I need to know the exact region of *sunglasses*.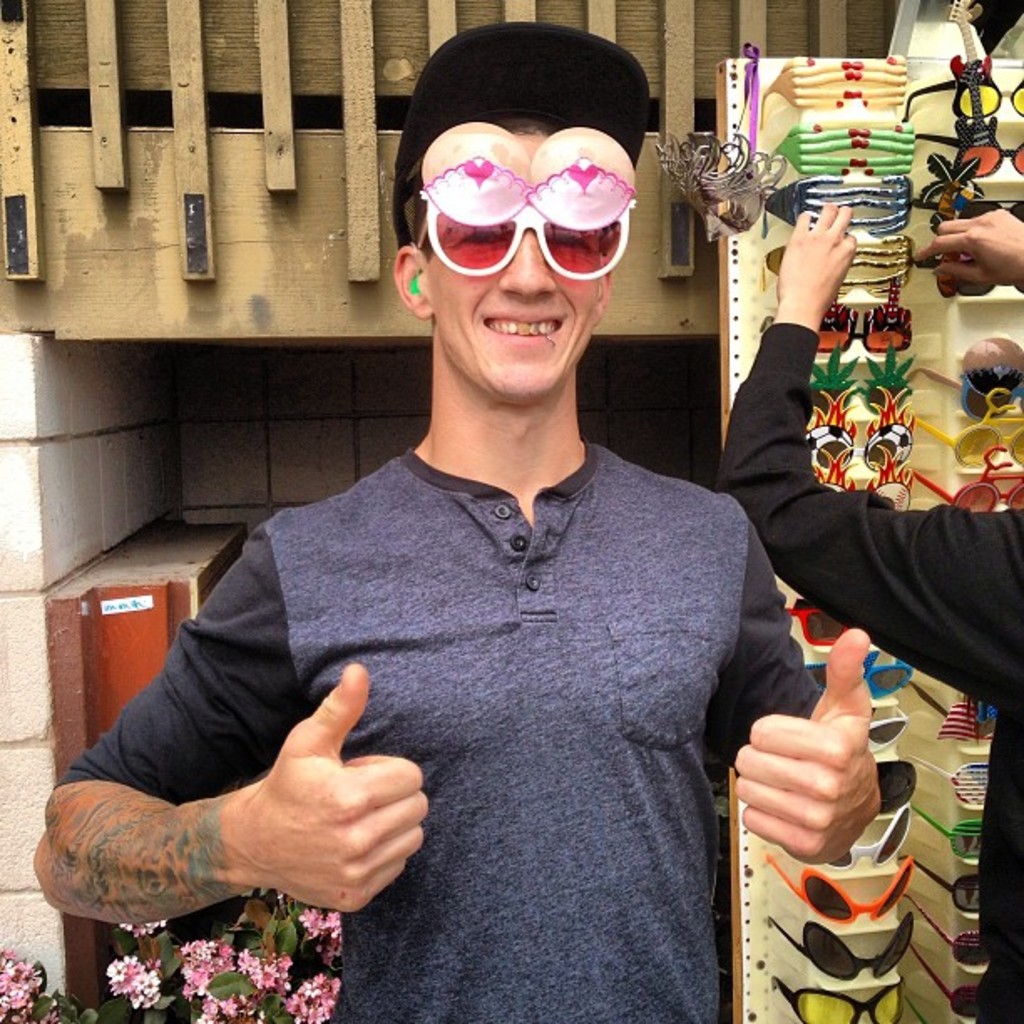
Region: 806:296:919:355.
